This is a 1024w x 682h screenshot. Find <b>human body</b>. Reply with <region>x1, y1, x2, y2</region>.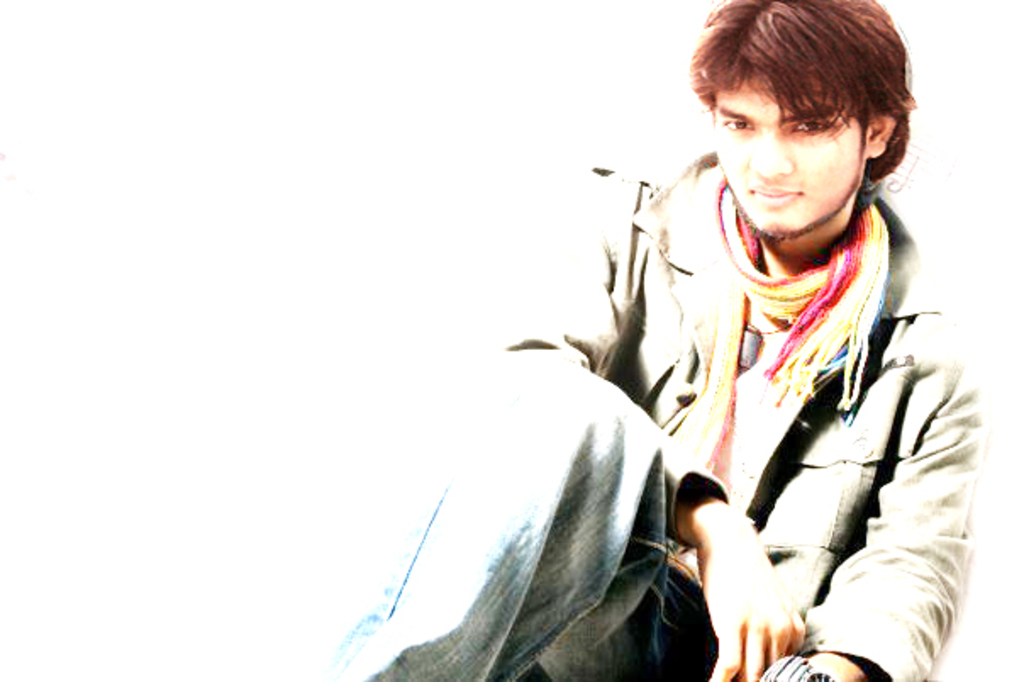
<region>605, 22, 941, 636</region>.
